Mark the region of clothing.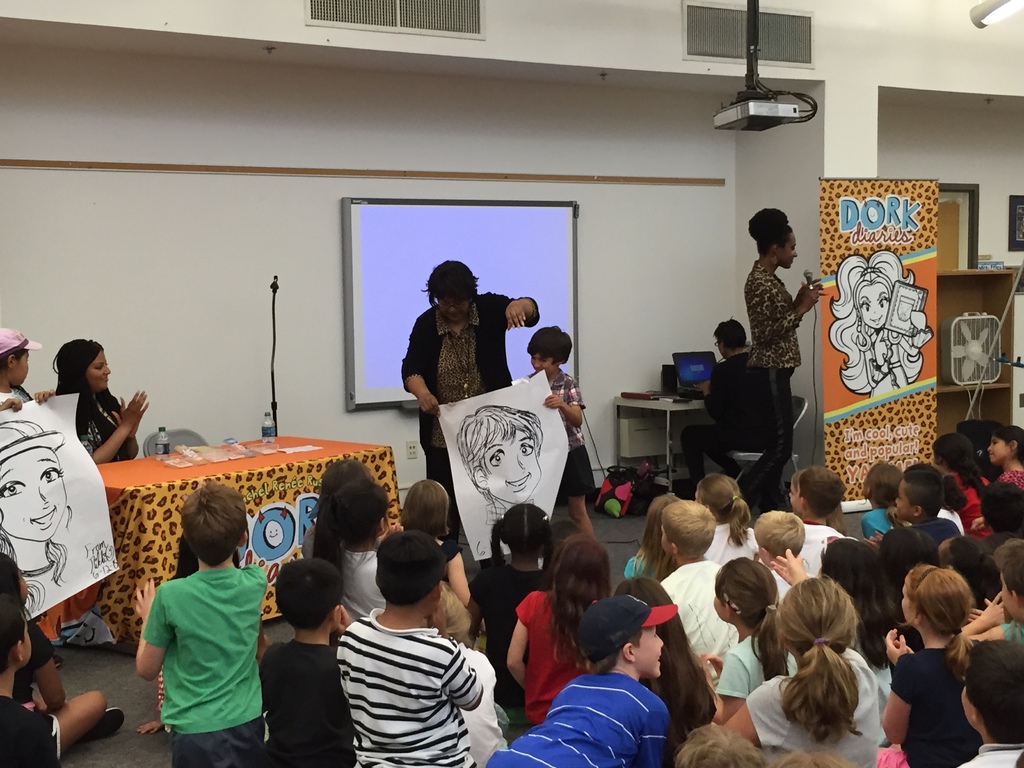
Region: [x1=740, y1=258, x2=801, y2=520].
